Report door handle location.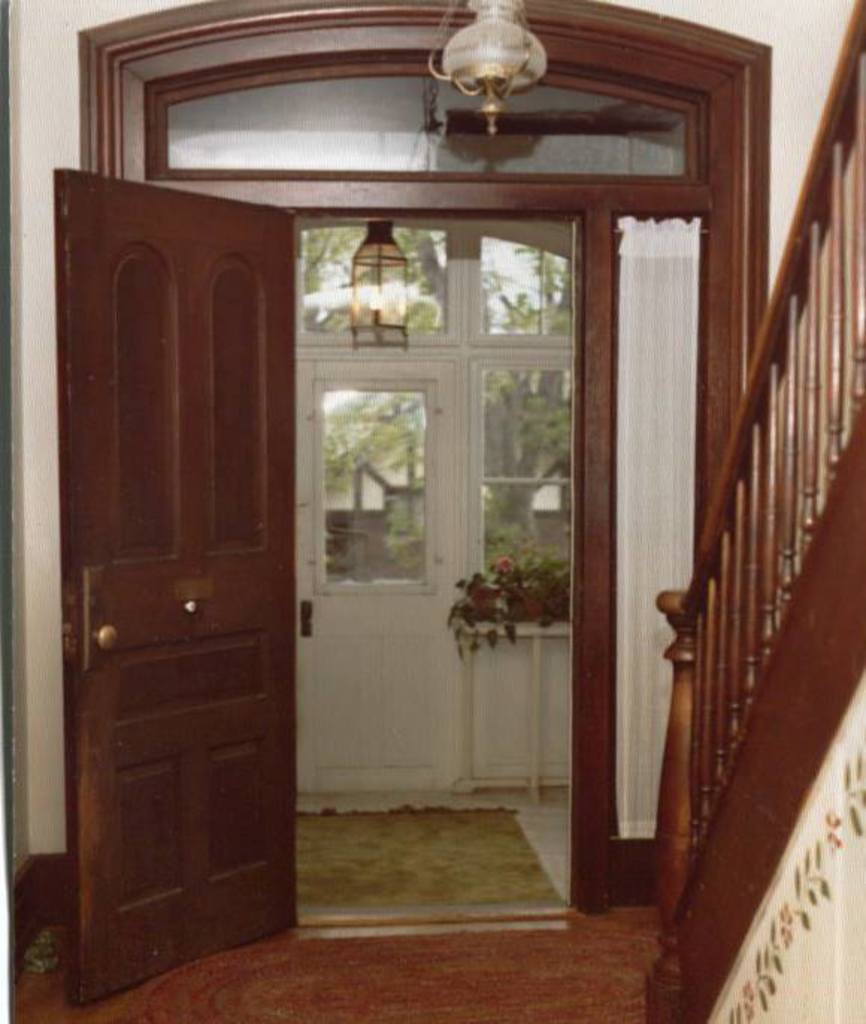
Report: box=[87, 564, 119, 678].
